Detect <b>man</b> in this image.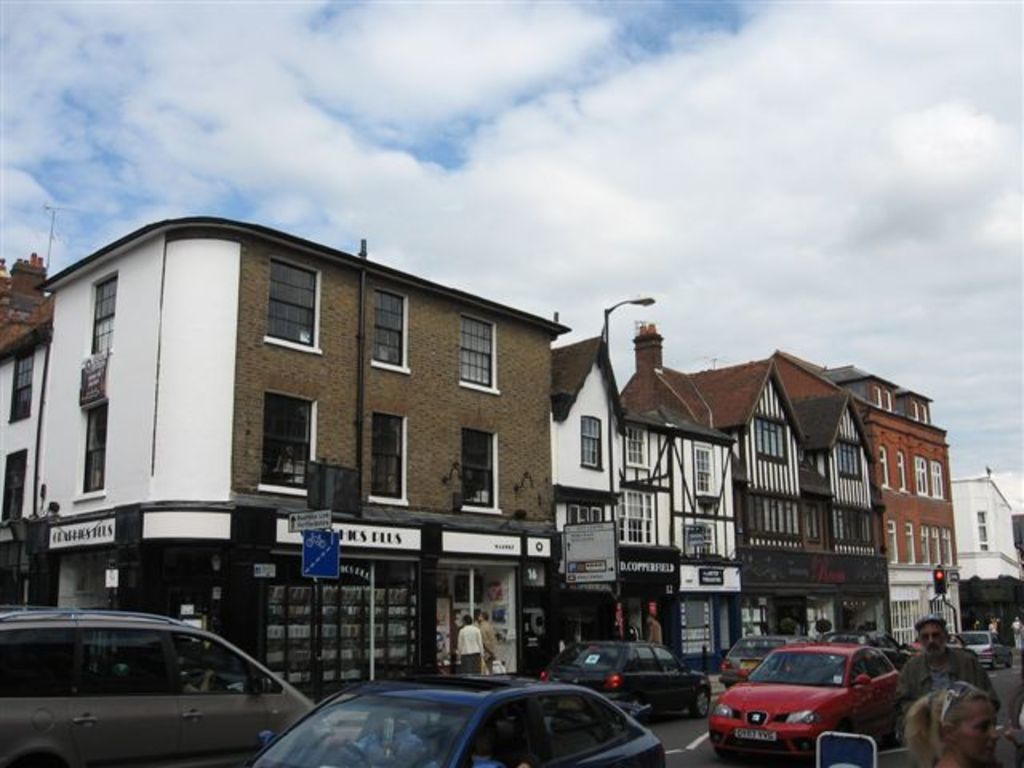
Detection: {"x1": 430, "y1": 728, "x2": 509, "y2": 766}.
